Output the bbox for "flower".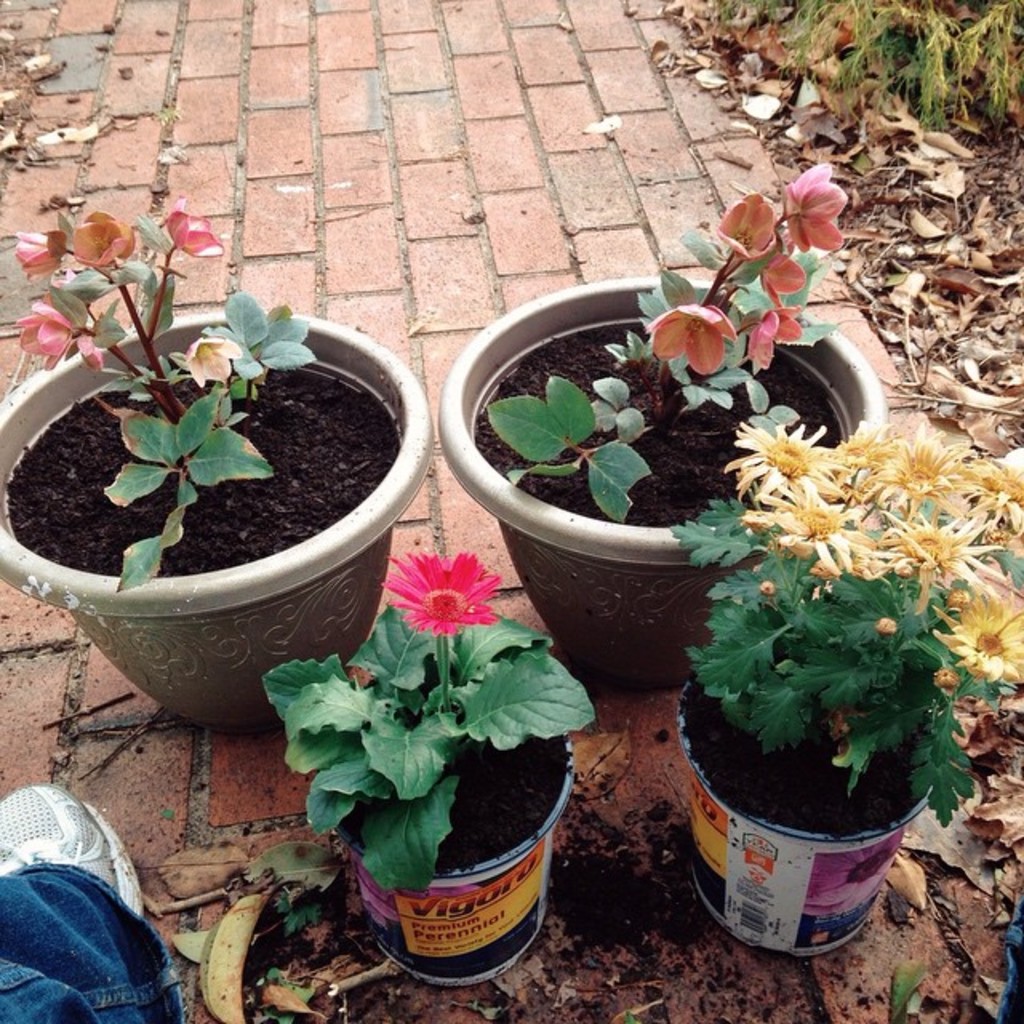
<region>750, 155, 877, 259</region>.
